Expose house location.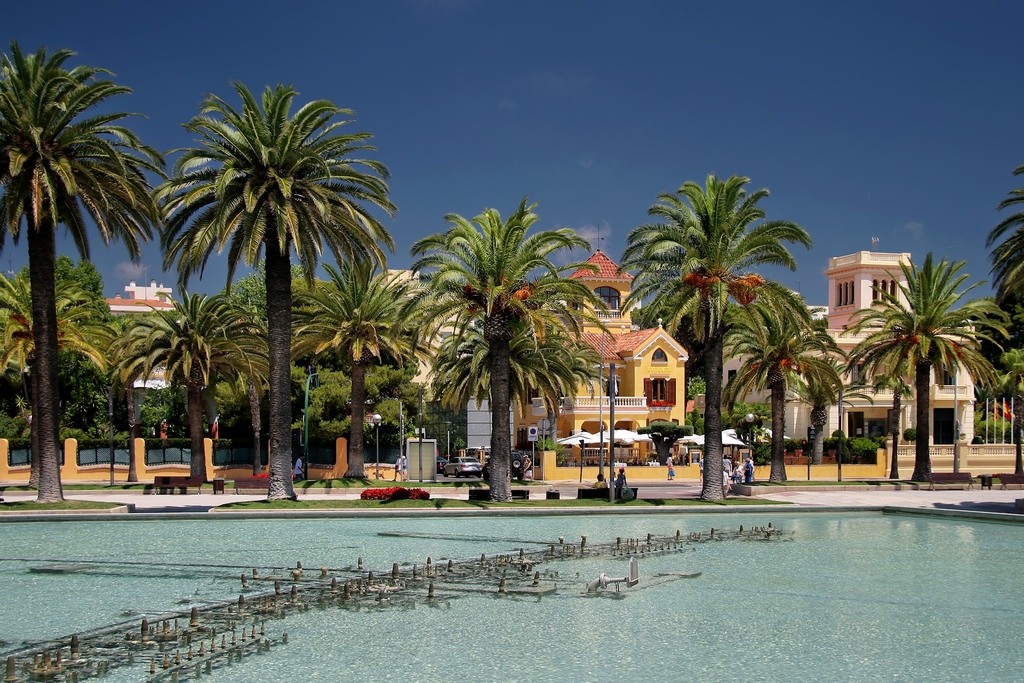
Exposed at [513,247,687,466].
